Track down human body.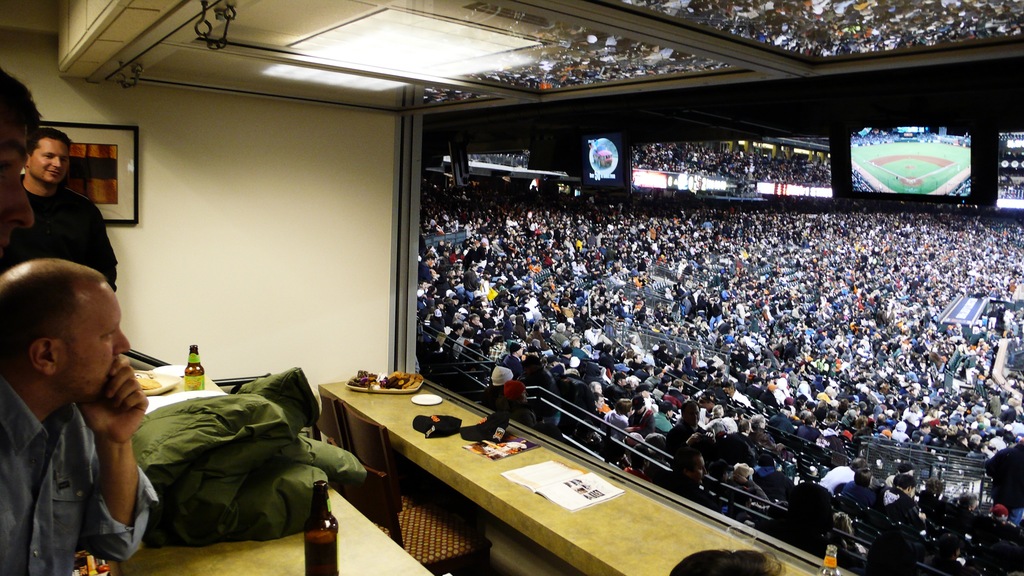
Tracked to (467, 207, 479, 208).
